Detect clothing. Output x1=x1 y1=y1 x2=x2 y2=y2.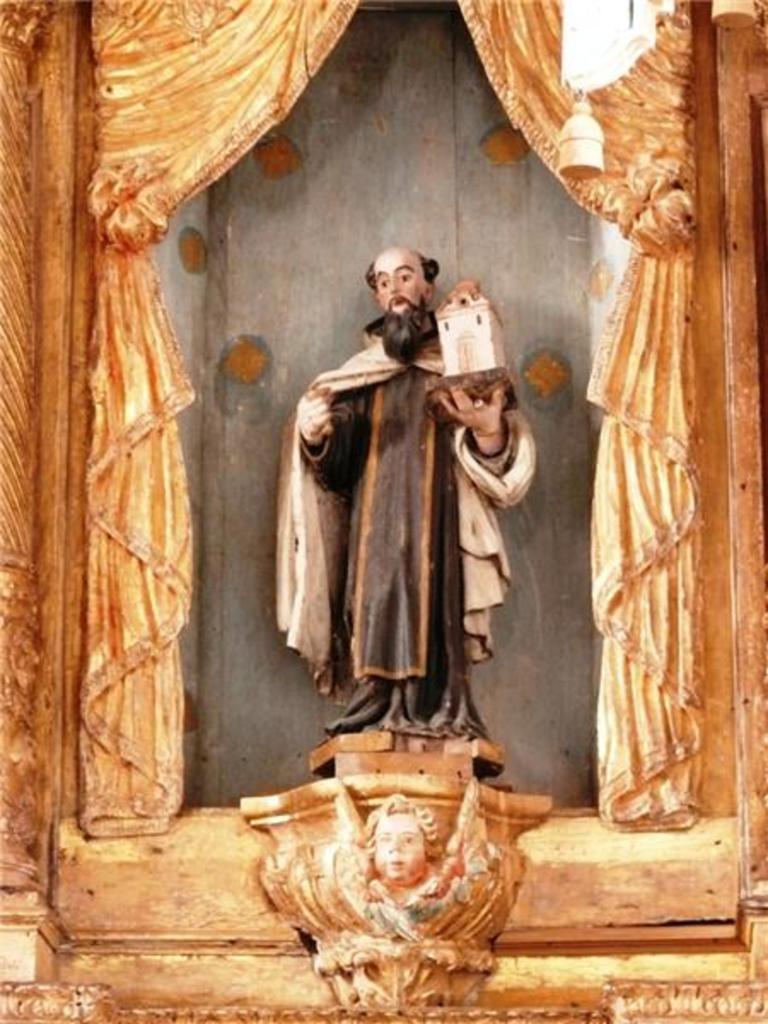
x1=265 y1=311 x2=544 y2=749.
